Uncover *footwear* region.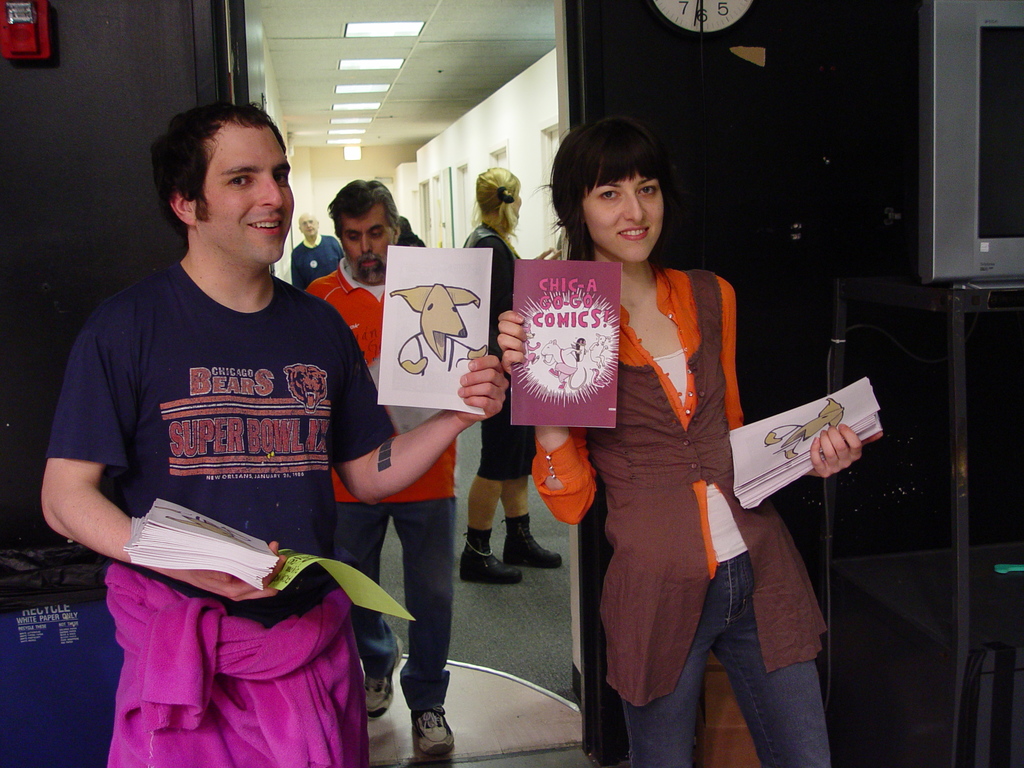
Uncovered: Rect(501, 529, 562, 570).
